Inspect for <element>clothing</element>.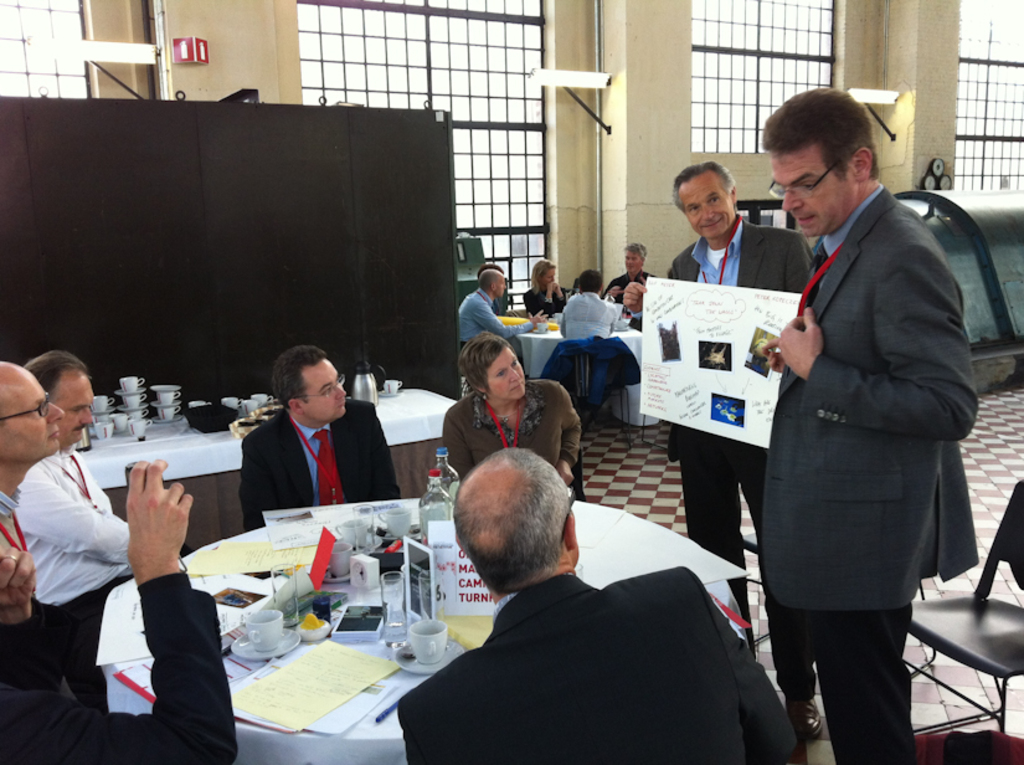
Inspection: [left=561, top=291, right=614, bottom=339].
